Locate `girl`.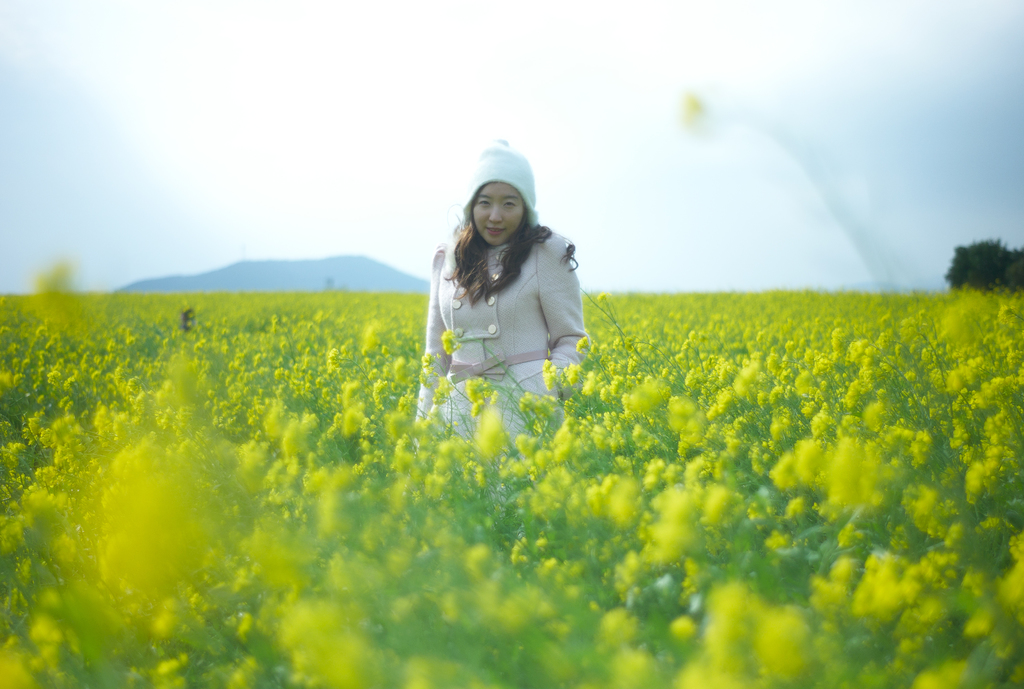
Bounding box: <region>415, 137, 591, 437</region>.
